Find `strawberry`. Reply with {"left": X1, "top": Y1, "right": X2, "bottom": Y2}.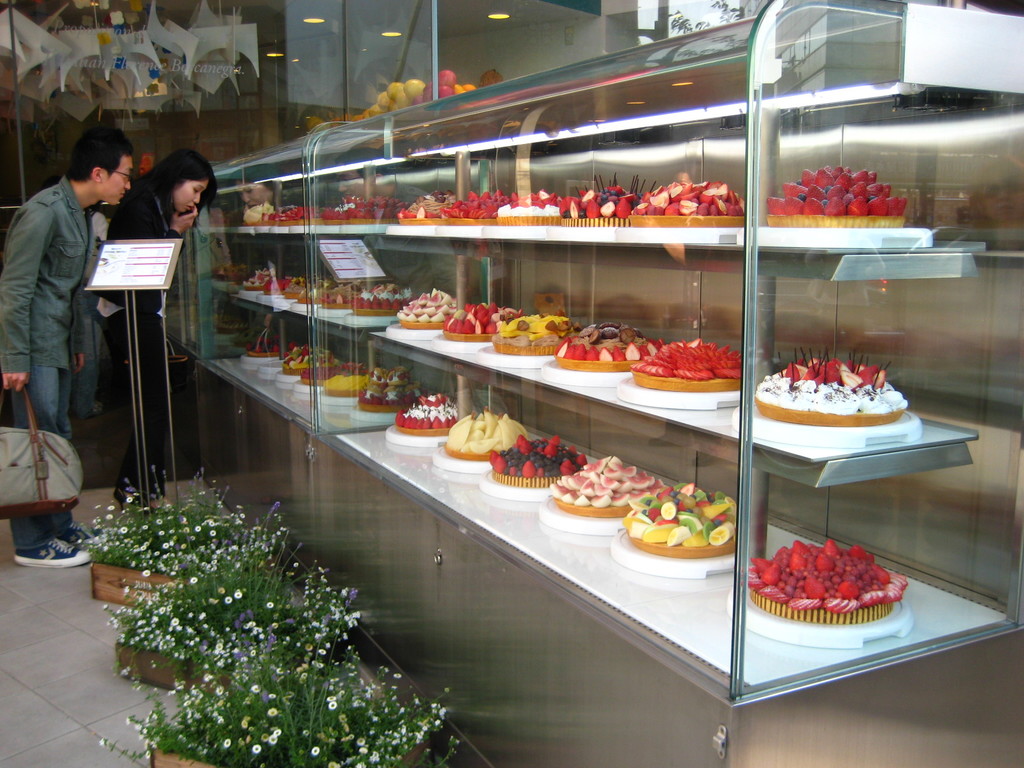
{"left": 825, "top": 196, "right": 844, "bottom": 215}.
